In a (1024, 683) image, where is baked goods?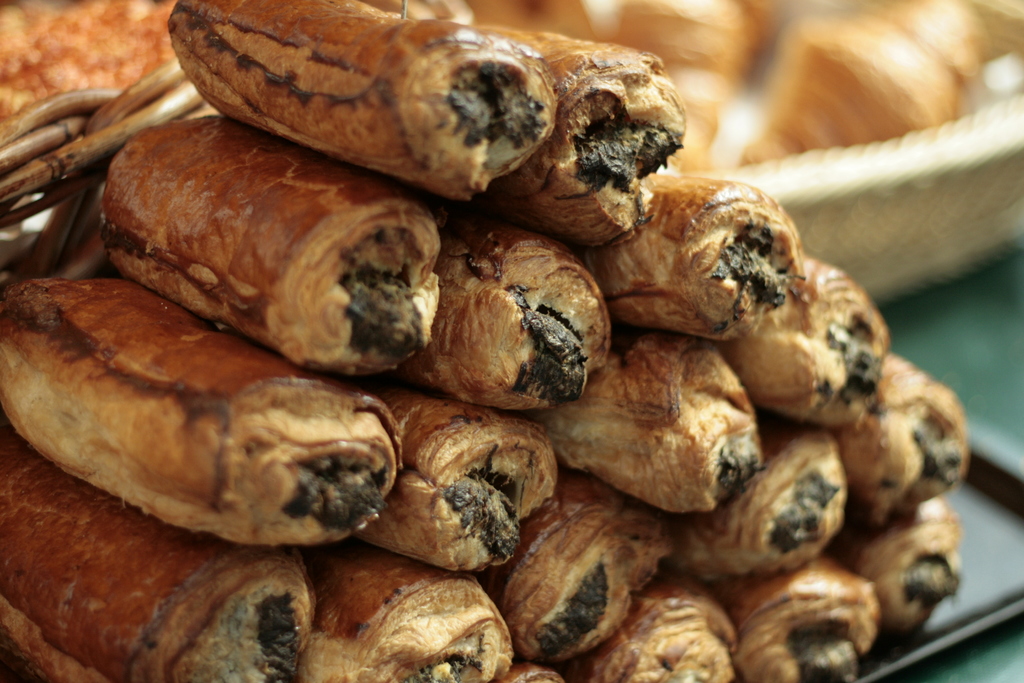
(484, 461, 691, 667).
